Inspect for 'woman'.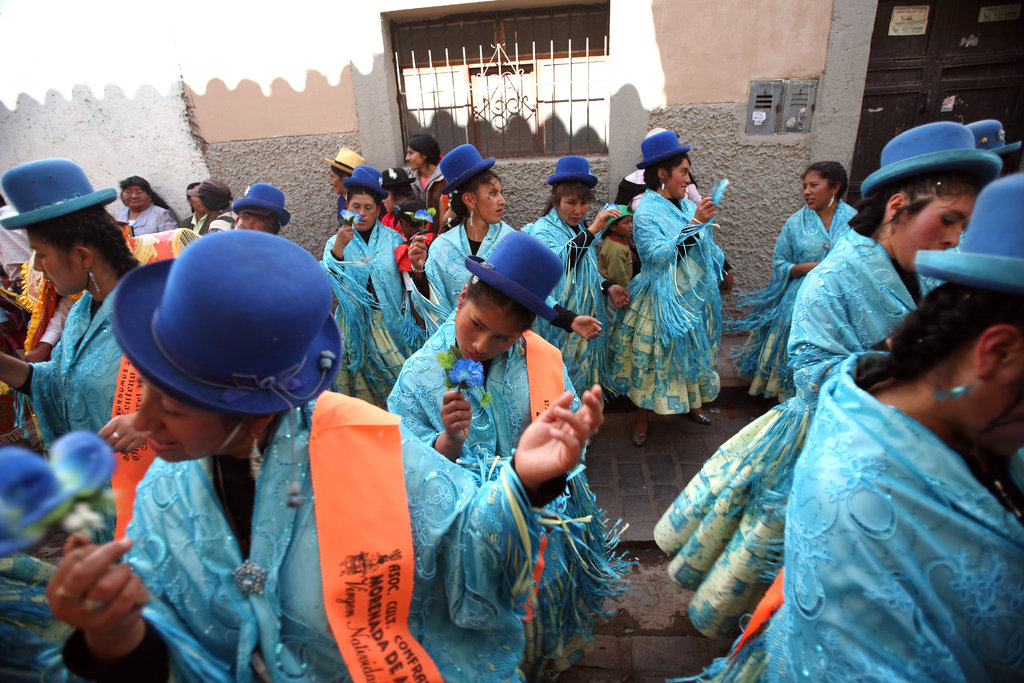
Inspection: box=[381, 224, 640, 682].
